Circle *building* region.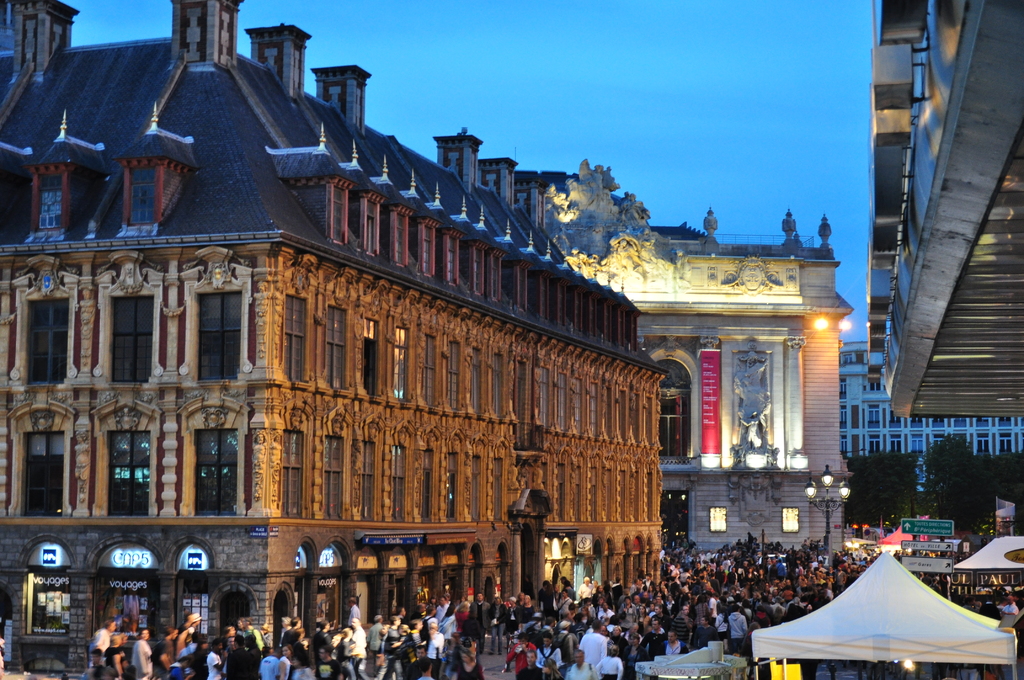
Region: BBox(548, 152, 859, 571).
